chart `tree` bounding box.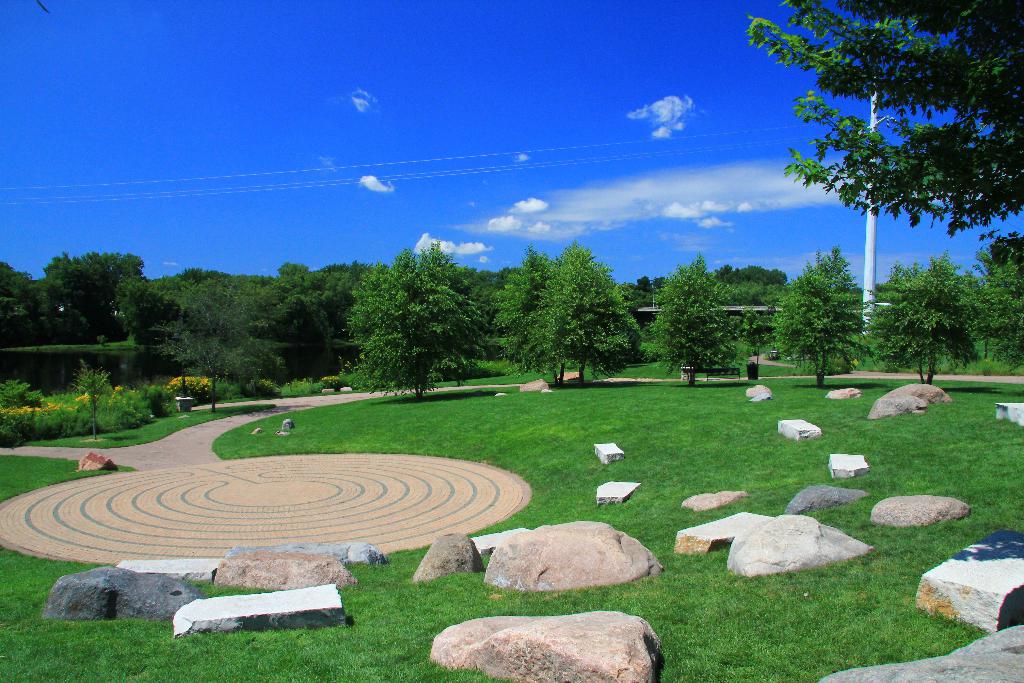
Charted: locate(972, 257, 1023, 368).
